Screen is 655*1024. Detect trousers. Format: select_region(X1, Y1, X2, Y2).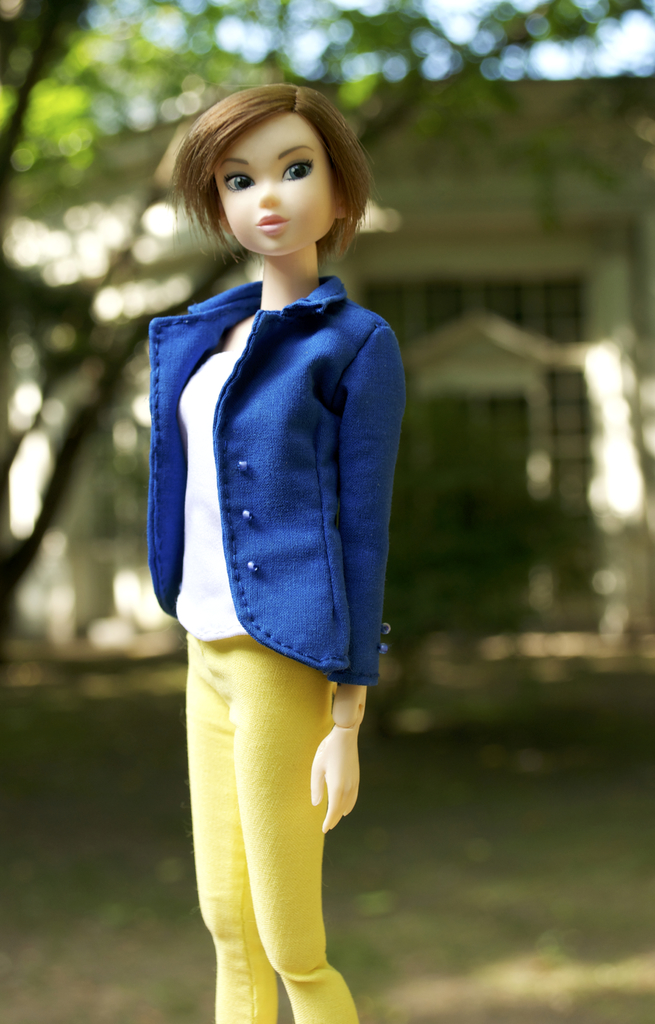
select_region(183, 627, 362, 1023).
